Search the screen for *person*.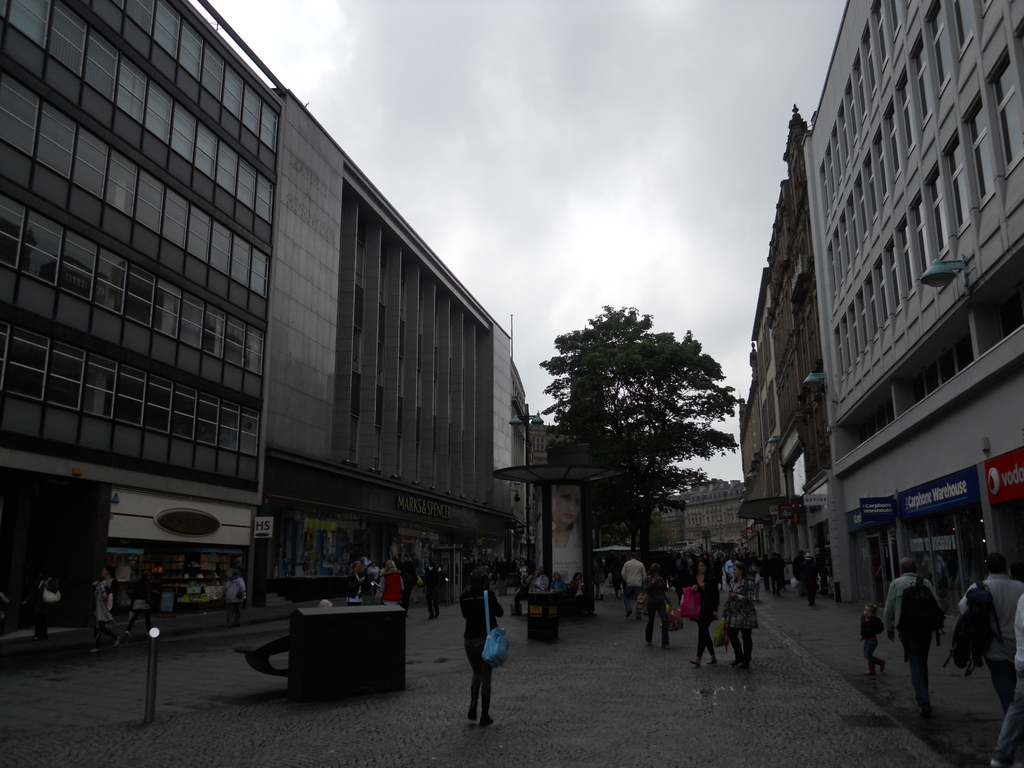
Found at box=[724, 562, 758, 666].
